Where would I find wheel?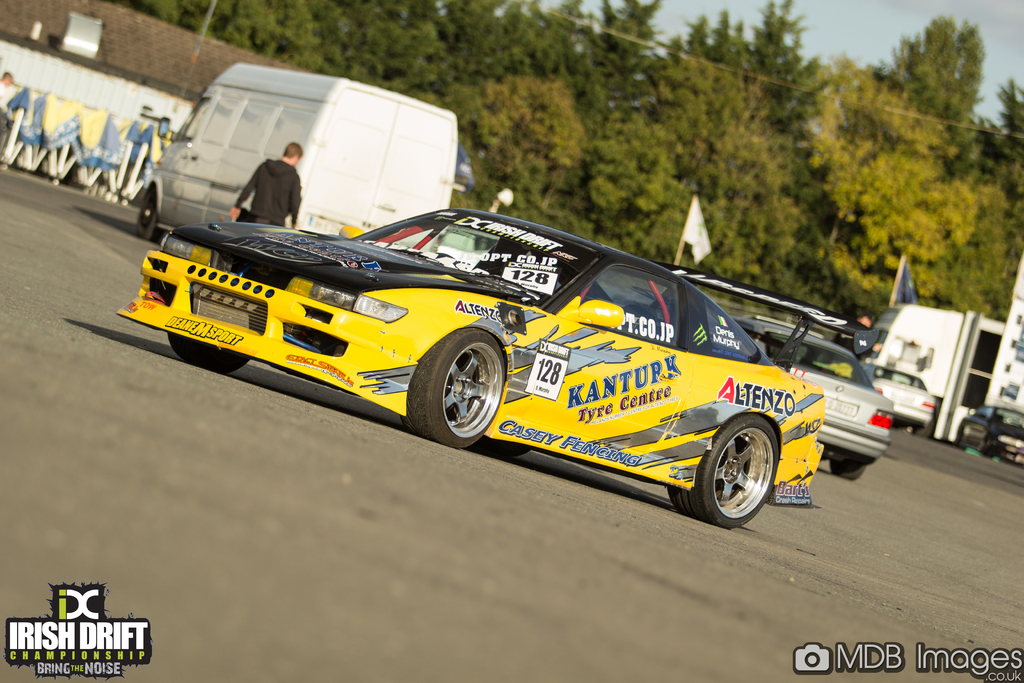
At [136, 188, 157, 241].
